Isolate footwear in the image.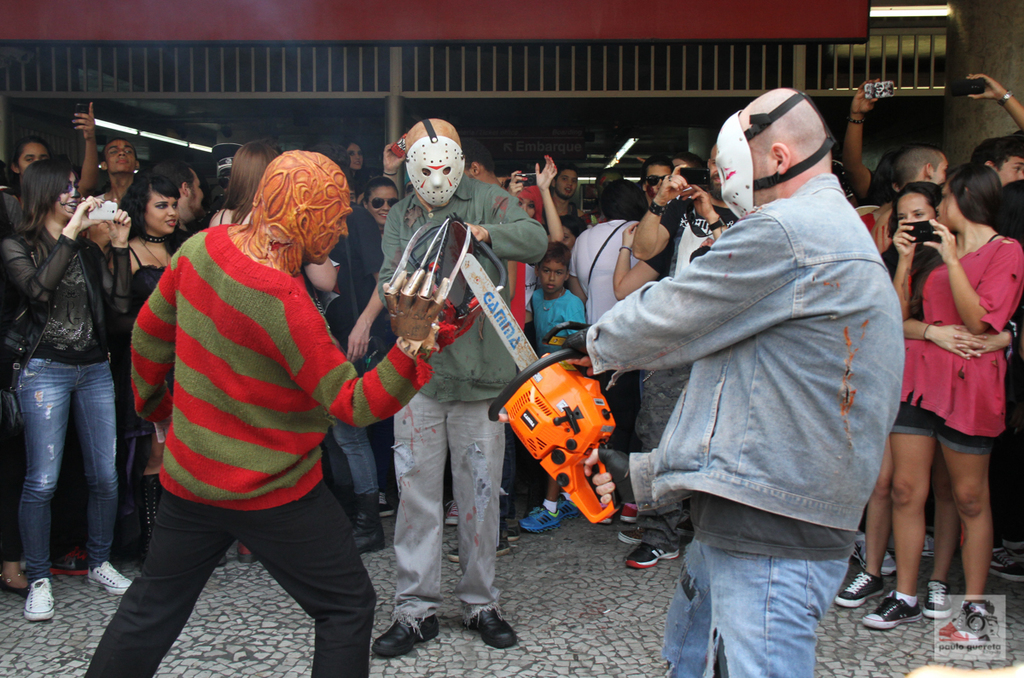
Isolated region: (left=617, top=502, right=641, bottom=524).
